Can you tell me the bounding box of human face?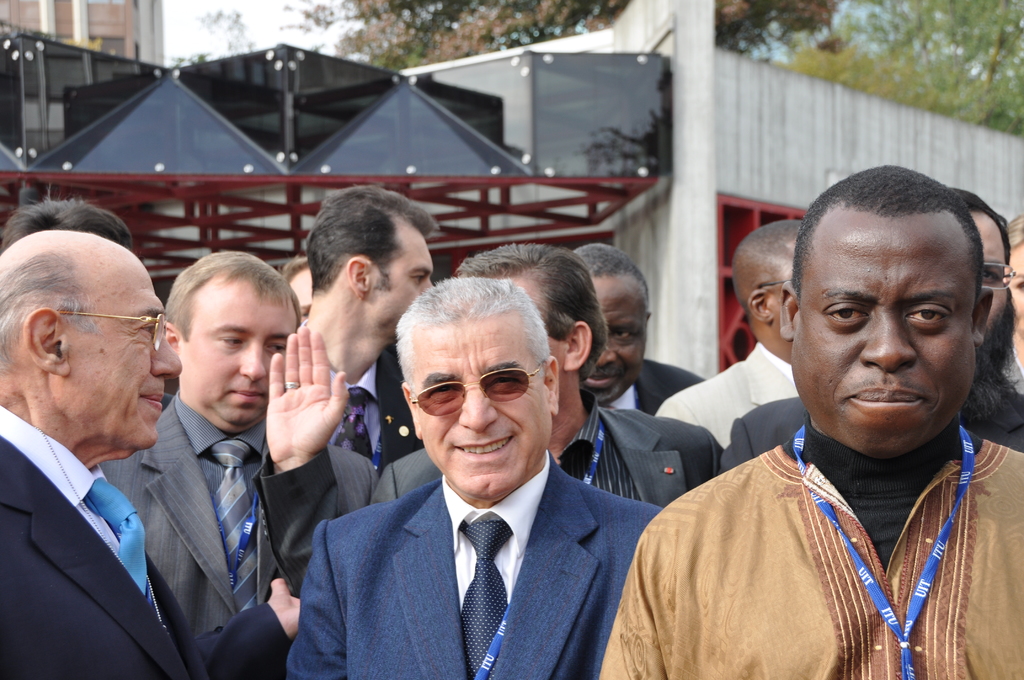
70/250/181/442.
